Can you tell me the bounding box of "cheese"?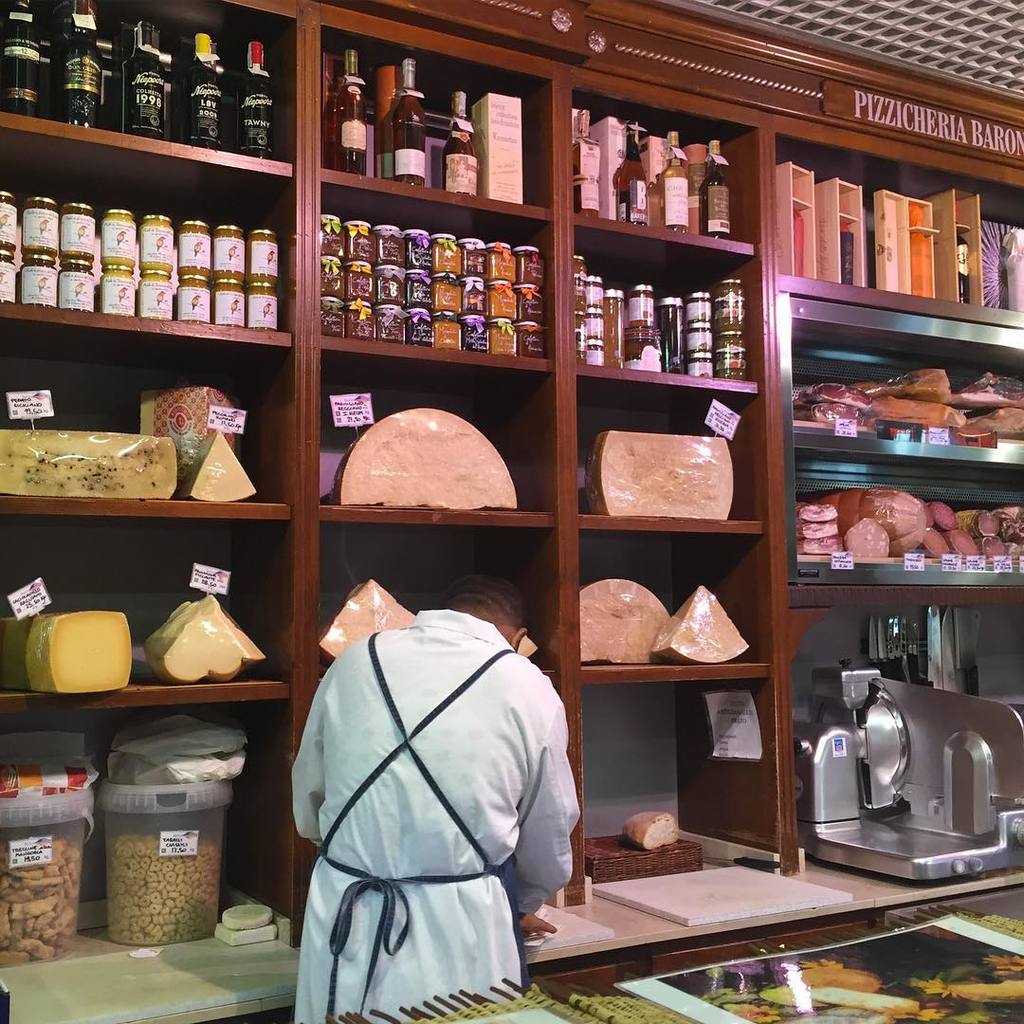
625 807 686 853.
